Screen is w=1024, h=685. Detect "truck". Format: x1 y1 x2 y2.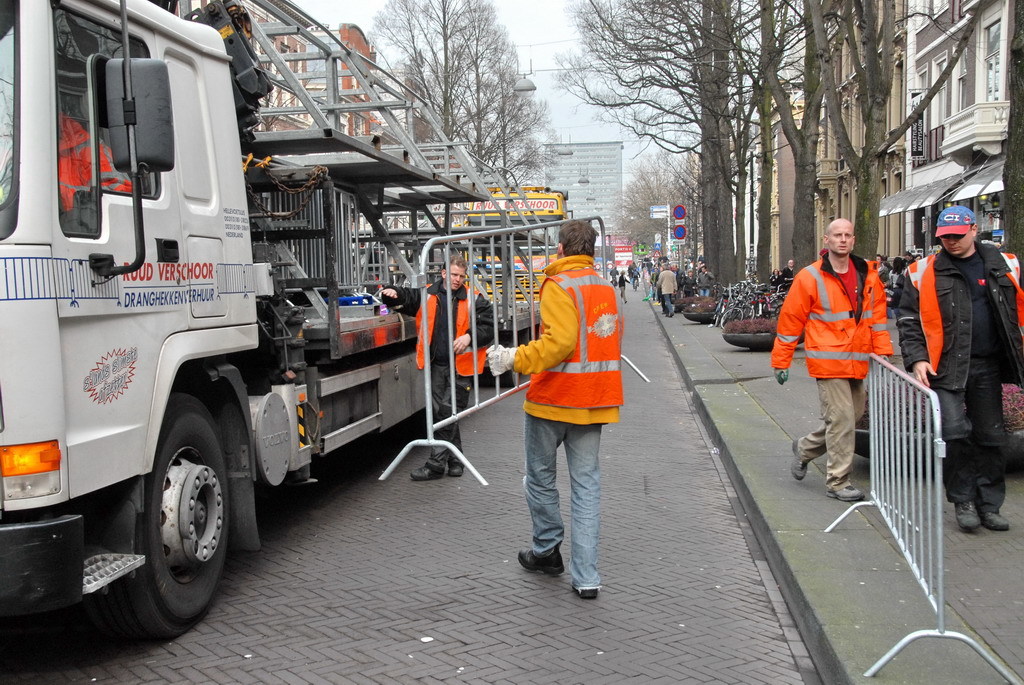
426 184 581 336.
